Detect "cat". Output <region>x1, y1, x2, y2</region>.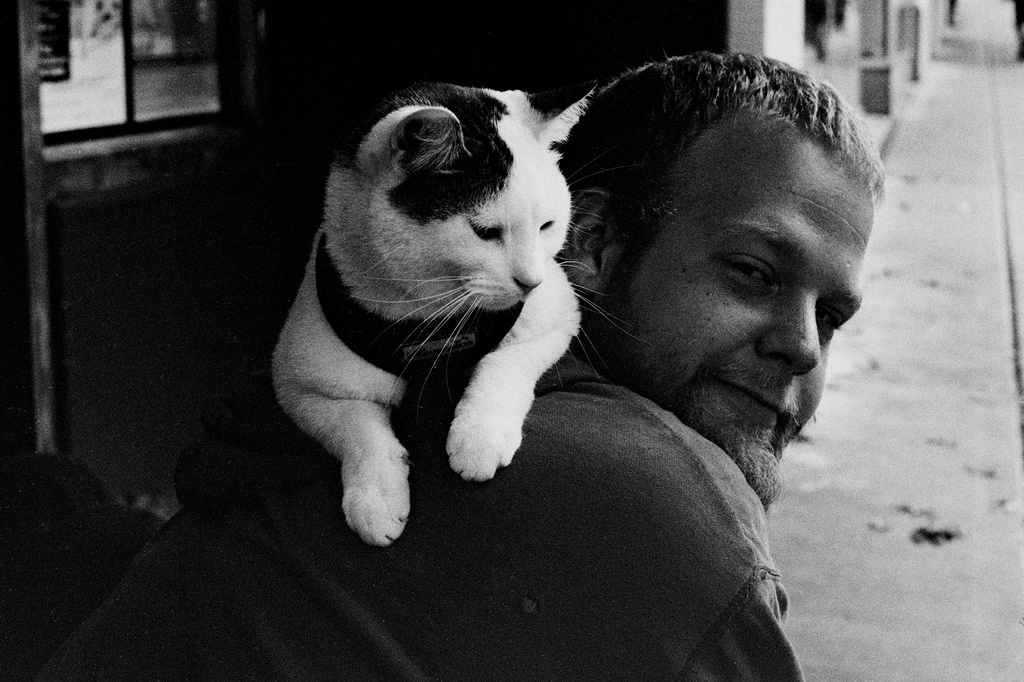
<region>269, 79, 655, 544</region>.
